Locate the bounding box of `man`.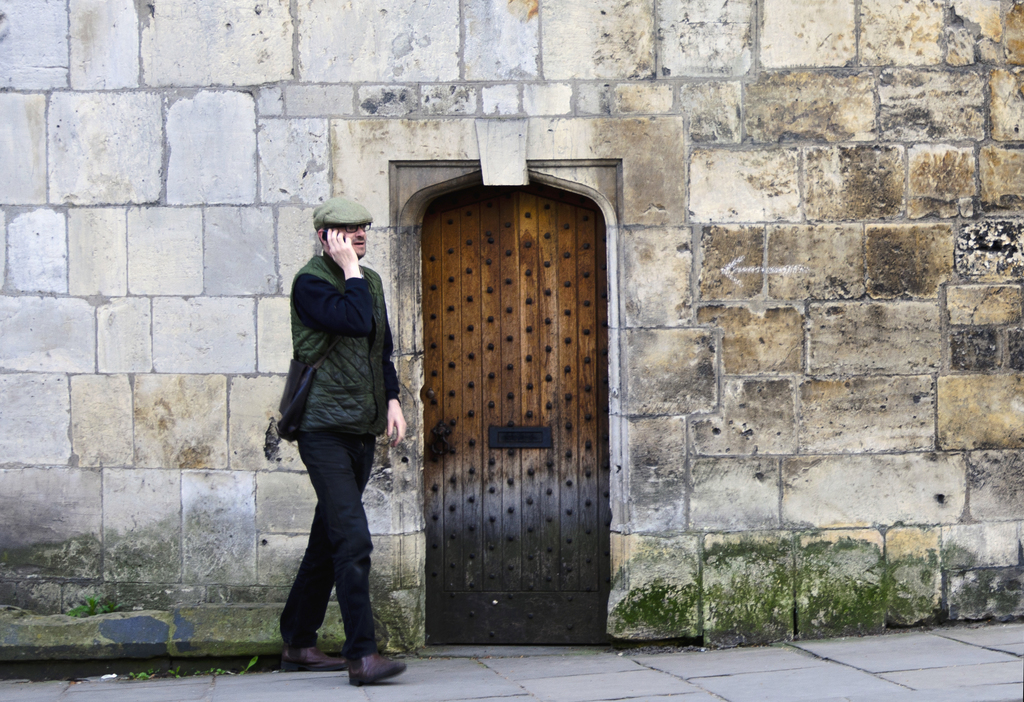
Bounding box: Rect(253, 202, 399, 672).
